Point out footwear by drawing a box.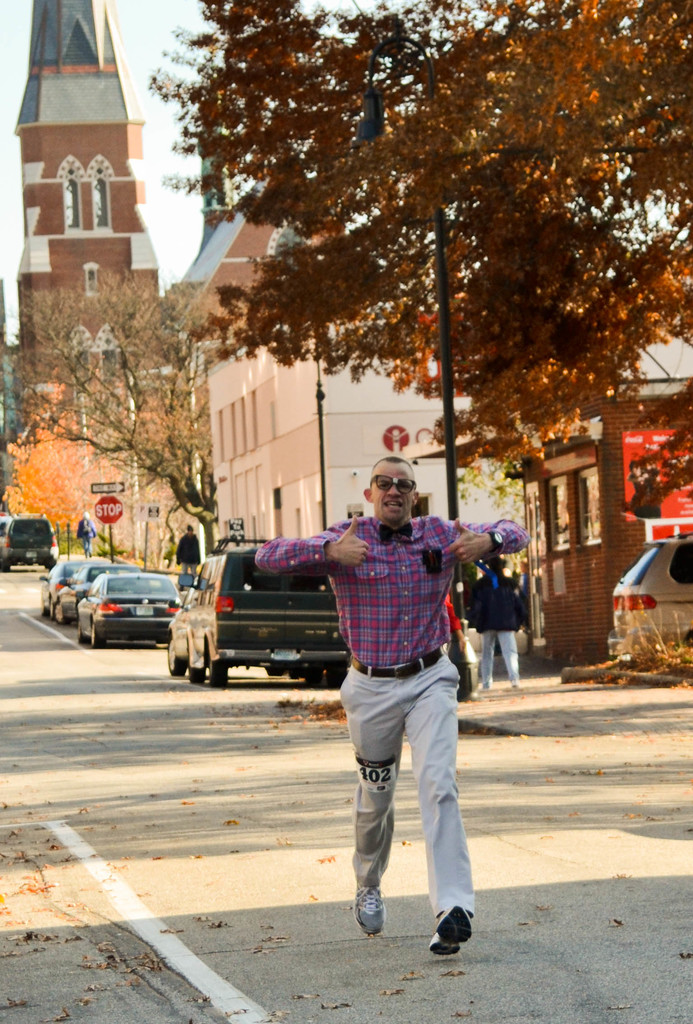
427, 903, 471, 957.
